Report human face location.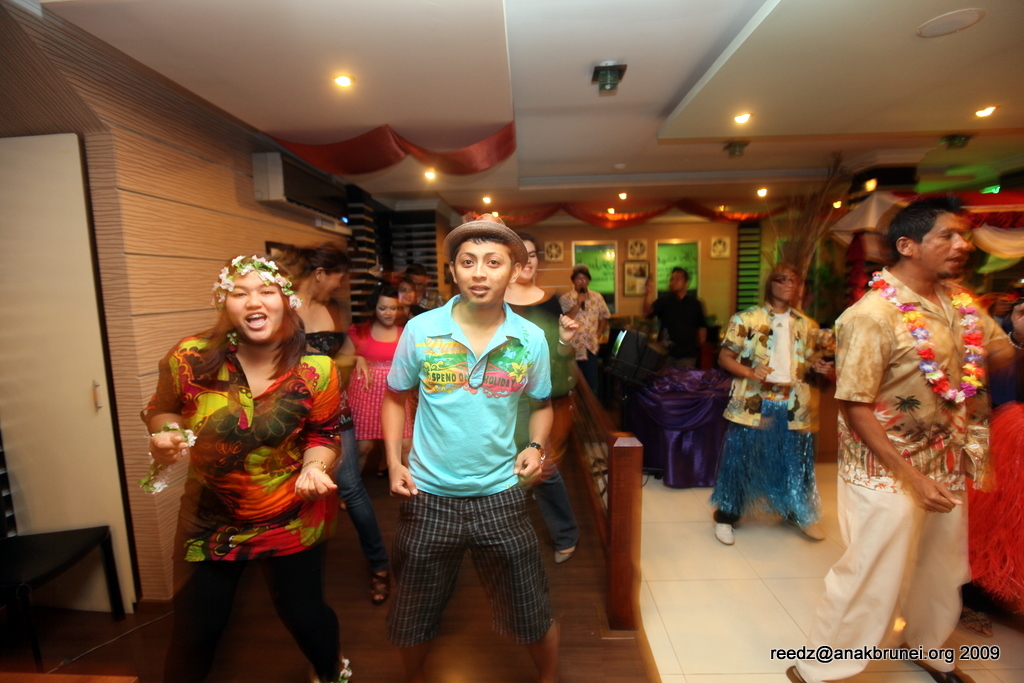
Report: <region>396, 281, 417, 306</region>.
